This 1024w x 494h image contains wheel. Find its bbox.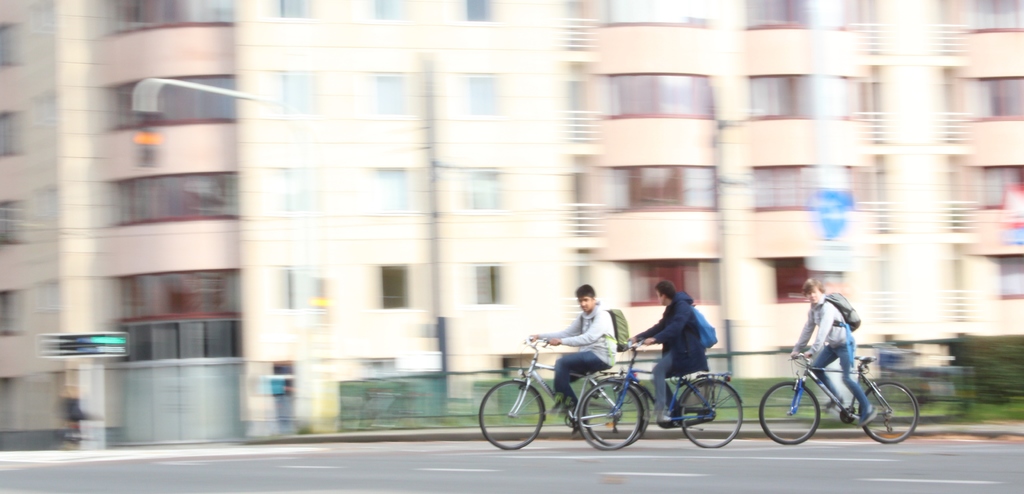
crop(757, 381, 818, 445).
